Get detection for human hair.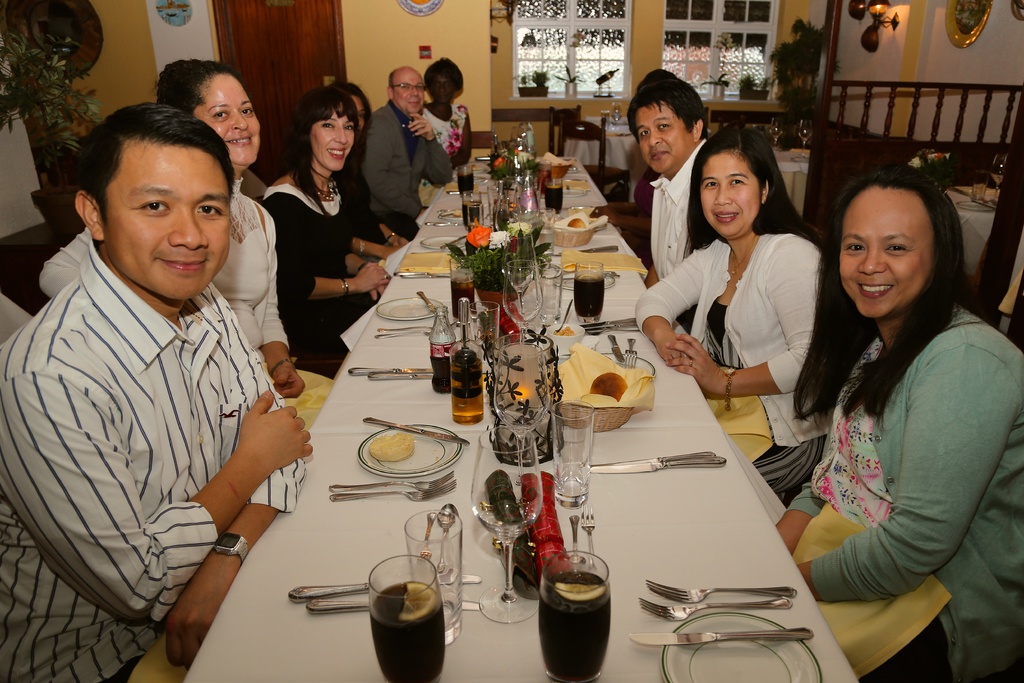
Detection: 153 54 230 110.
